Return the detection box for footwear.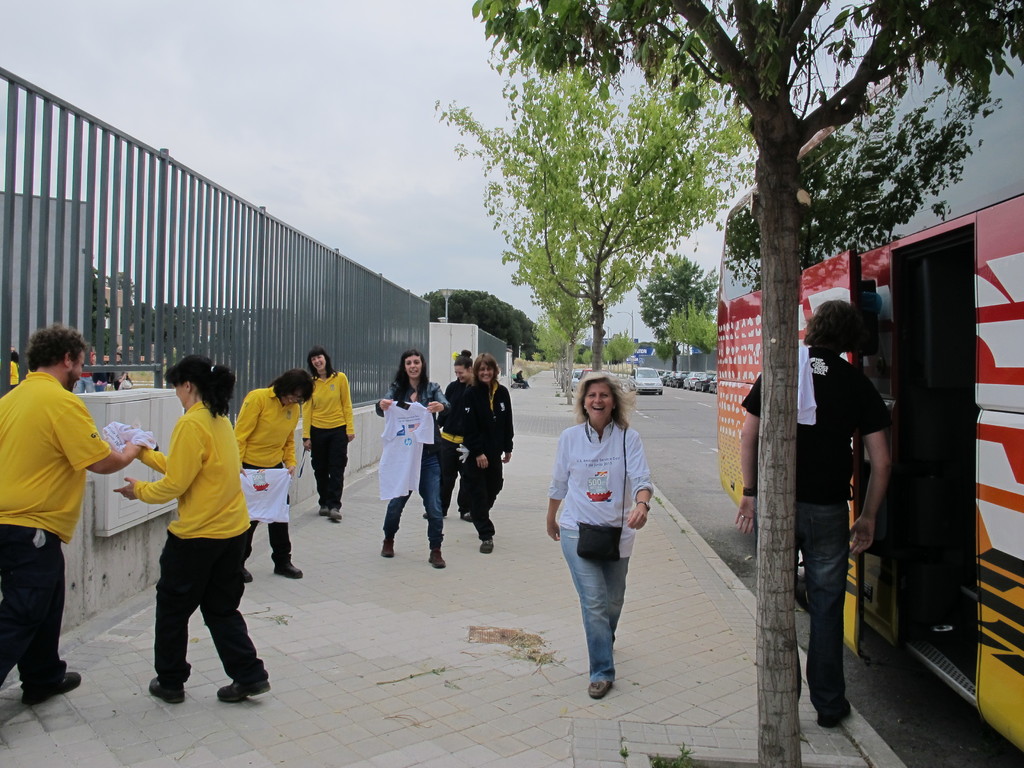
region(420, 509, 426, 520).
